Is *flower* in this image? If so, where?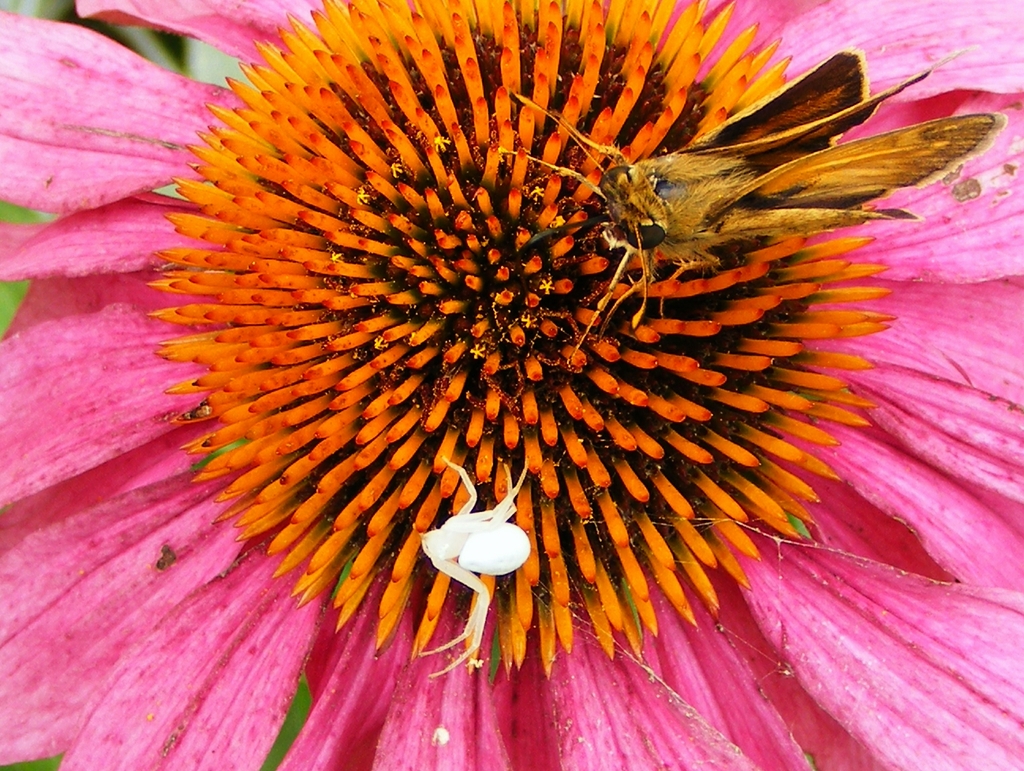
Yes, at x1=60, y1=20, x2=961, y2=755.
